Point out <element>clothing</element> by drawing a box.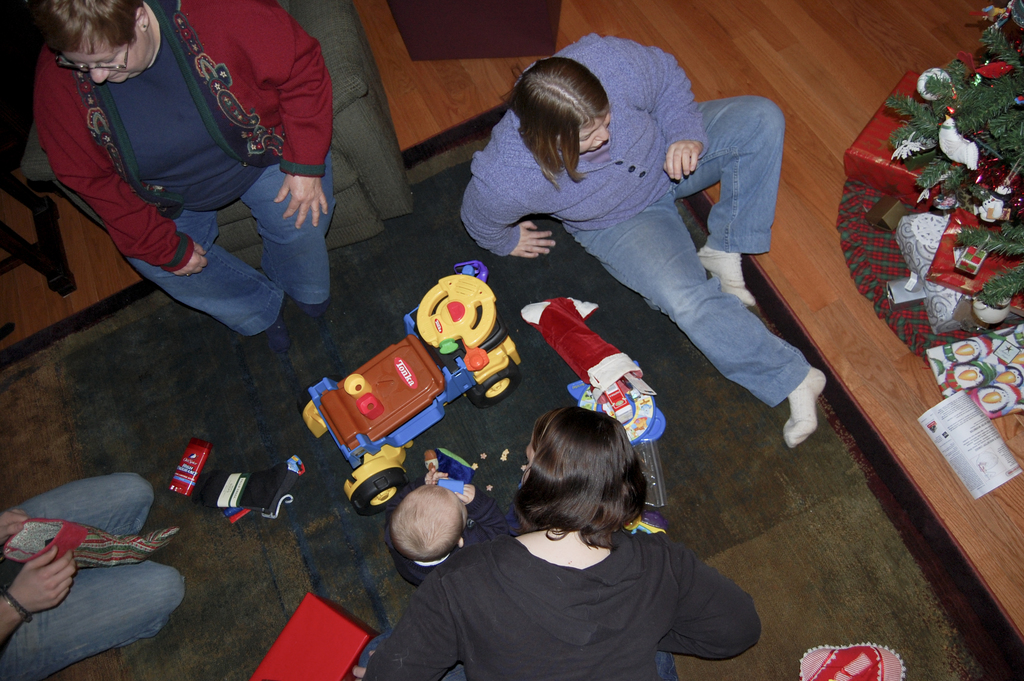
crop(443, 58, 799, 395).
